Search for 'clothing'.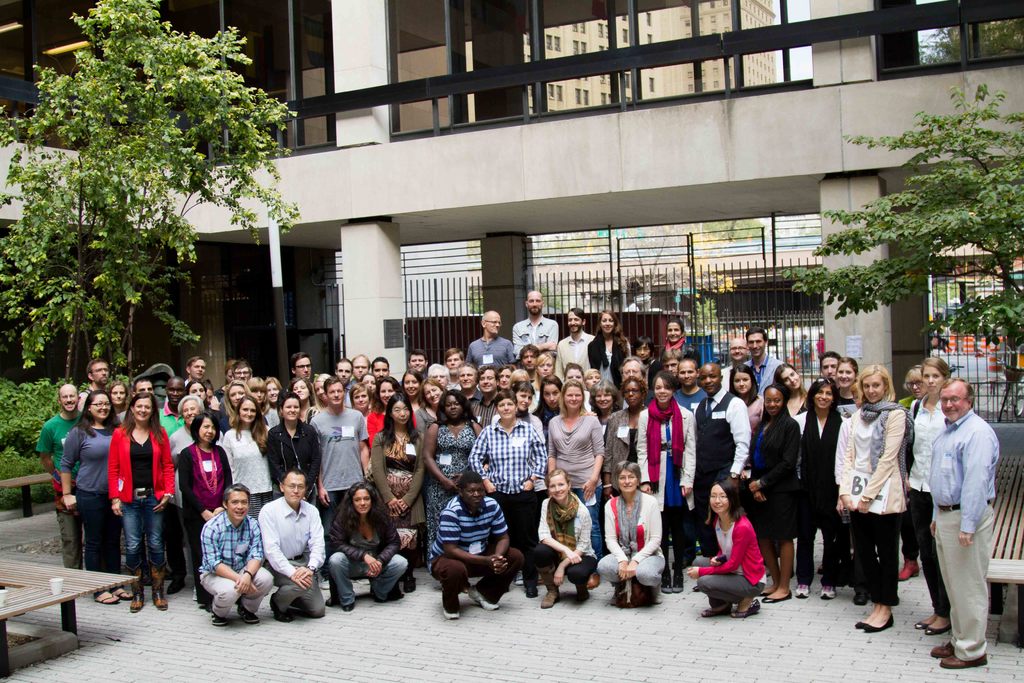
Found at (429,496,525,614).
